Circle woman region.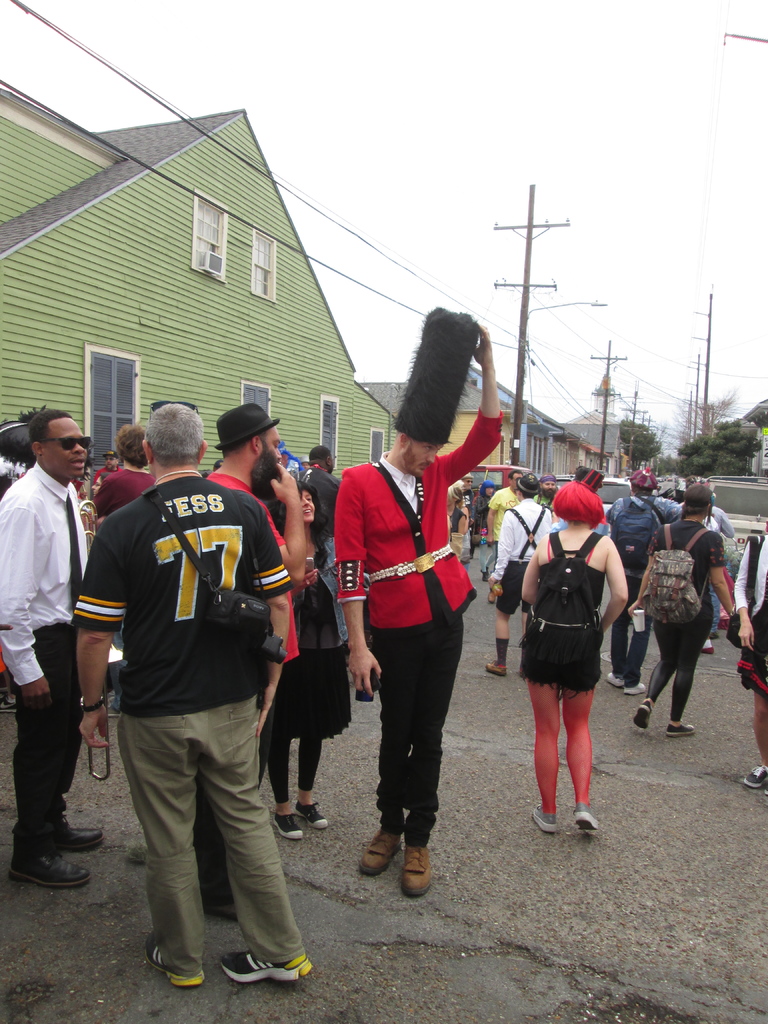
Region: 266/484/360/842.
